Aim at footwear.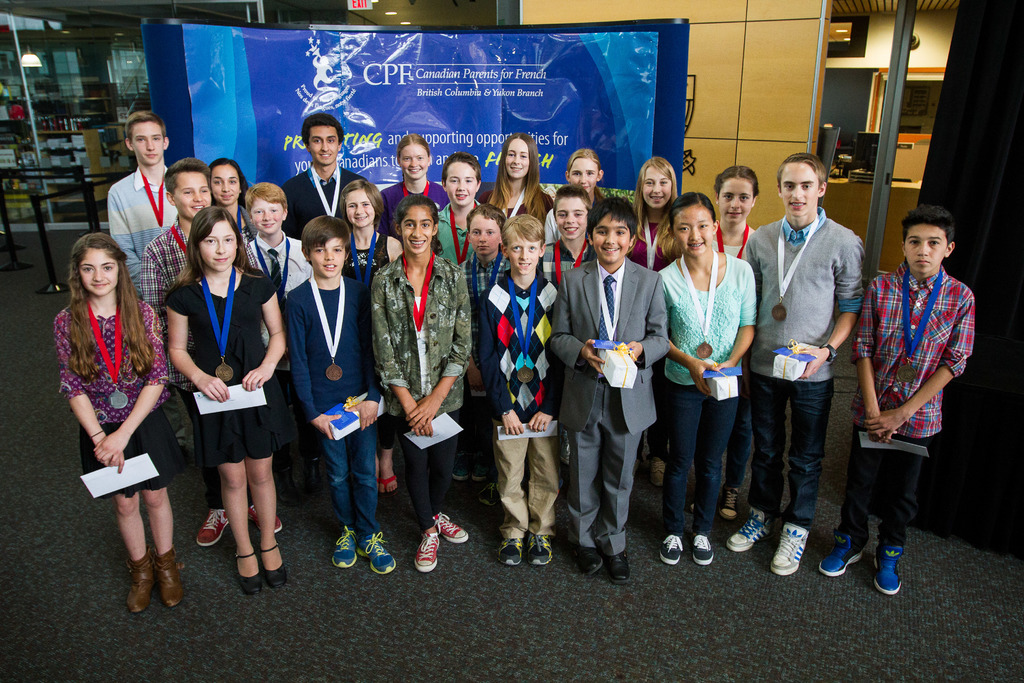
Aimed at (447, 454, 470, 482).
